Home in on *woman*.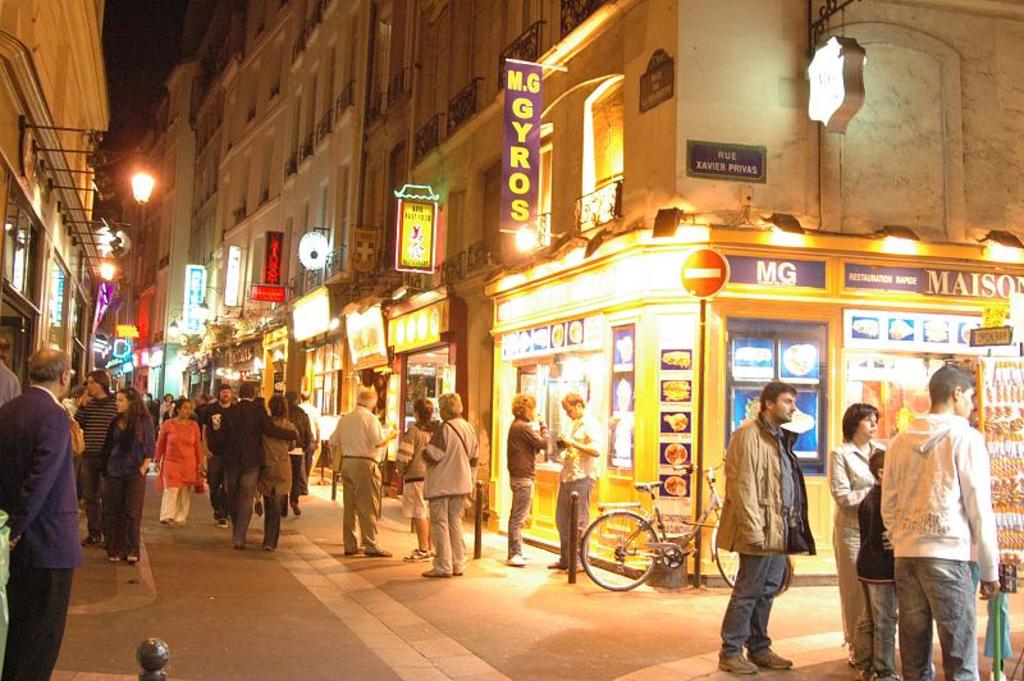
Homed in at 826:401:890:676.
